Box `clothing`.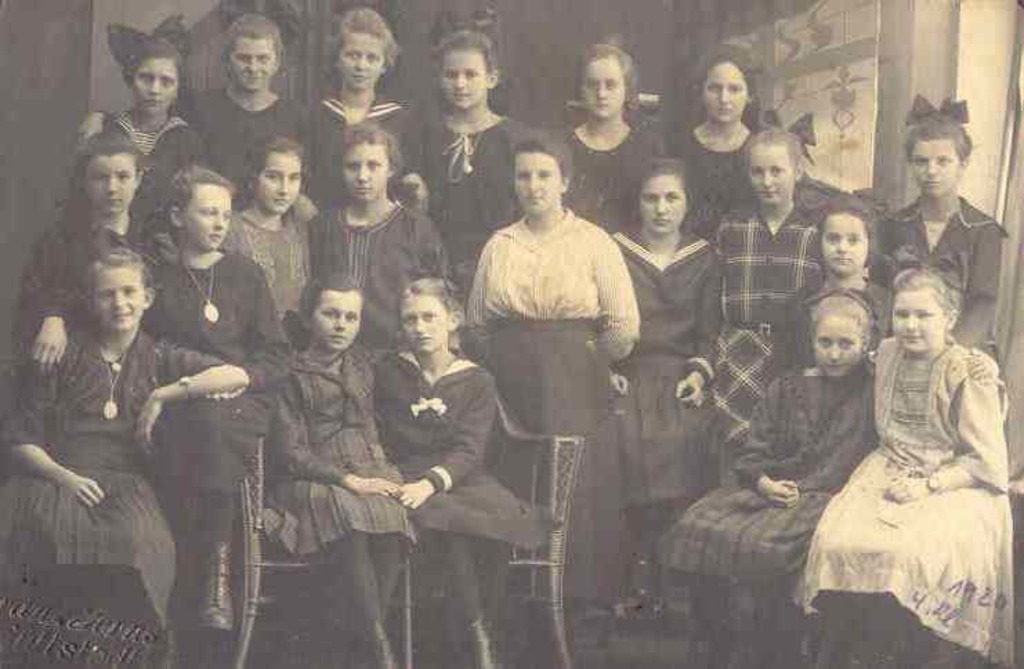
detection(80, 100, 210, 253).
